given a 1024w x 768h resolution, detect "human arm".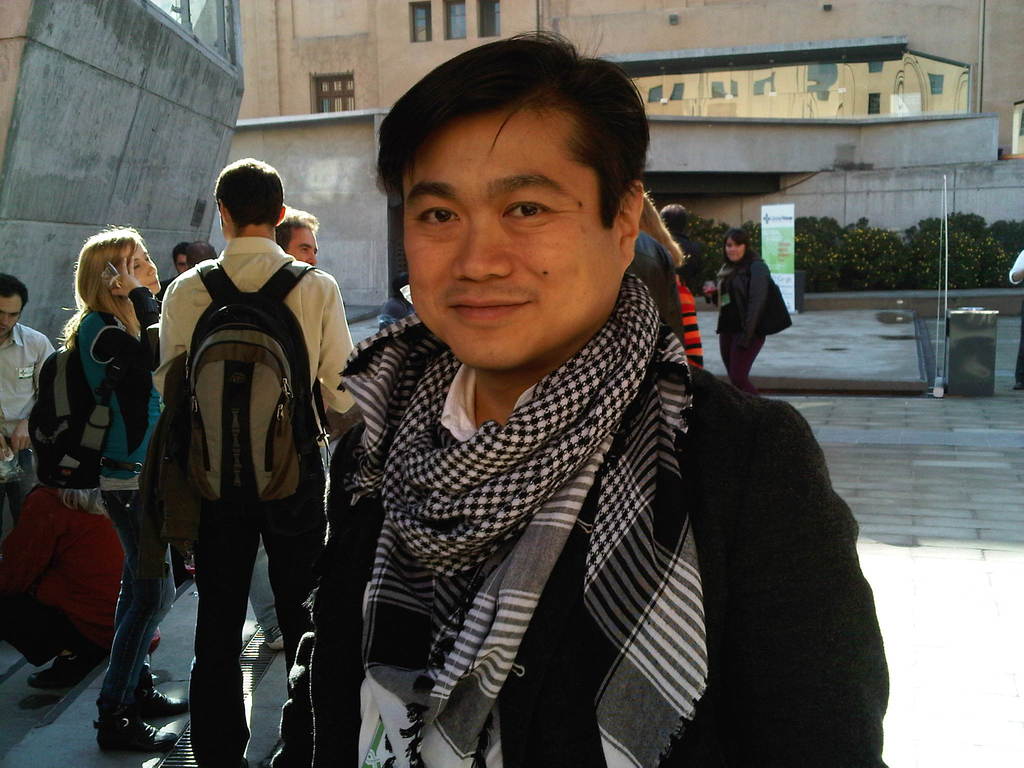
(0, 486, 59, 590).
